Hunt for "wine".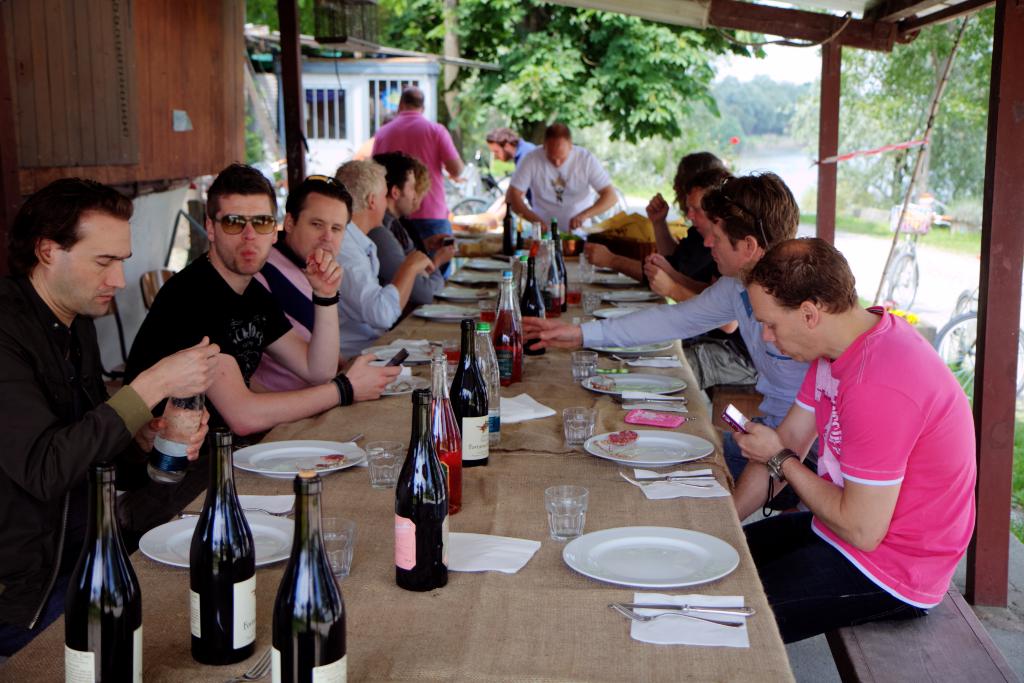
Hunted down at region(55, 465, 148, 682).
